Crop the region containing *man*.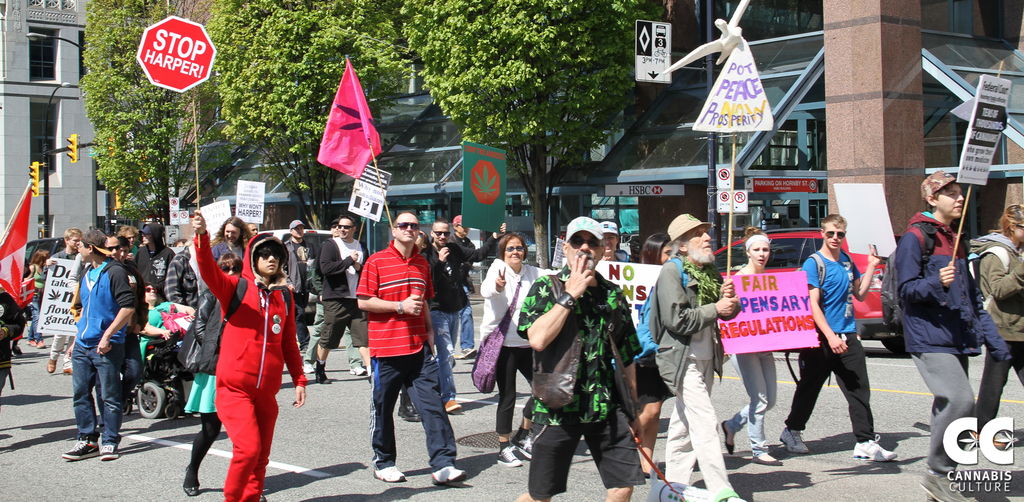
Crop region: 42, 226, 76, 371.
